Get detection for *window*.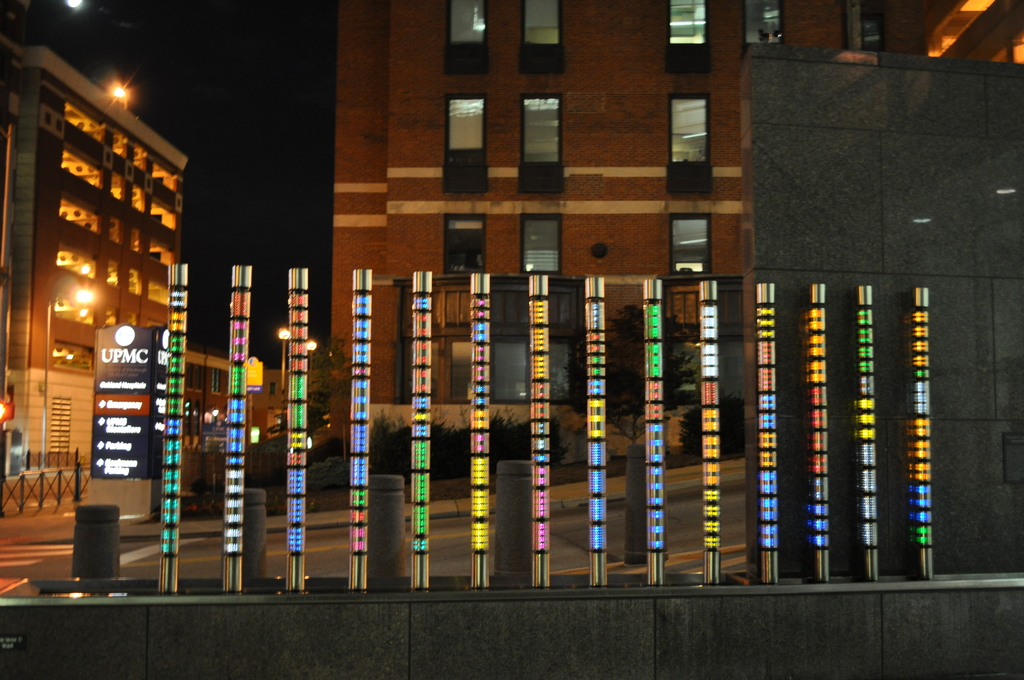
Detection: (845,4,884,54).
